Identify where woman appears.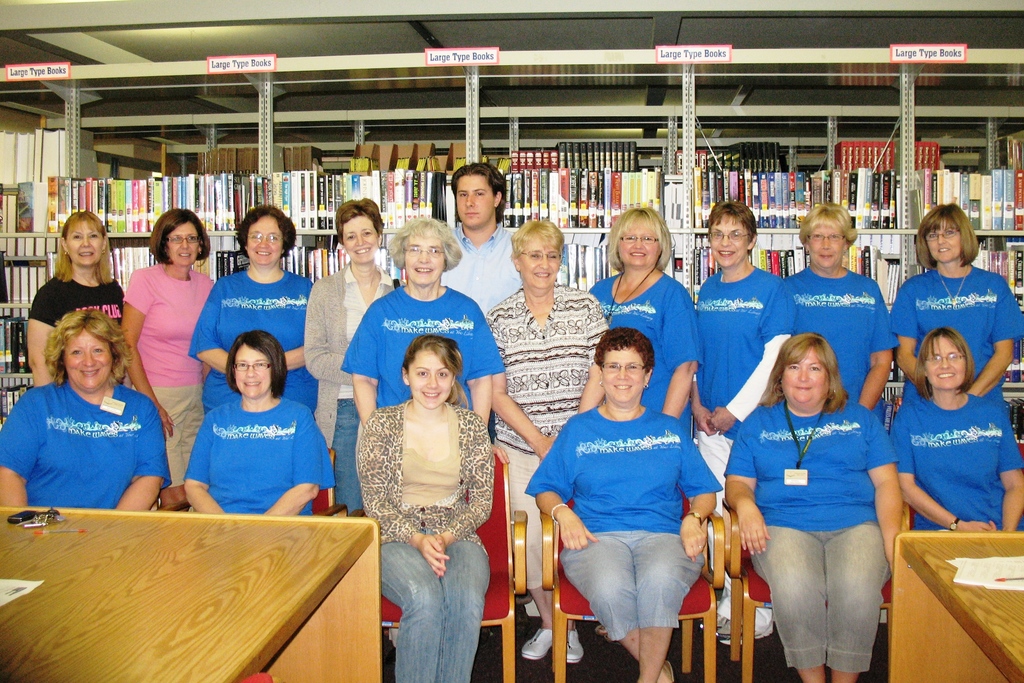
Appears at select_region(3, 311, 167, 513).
